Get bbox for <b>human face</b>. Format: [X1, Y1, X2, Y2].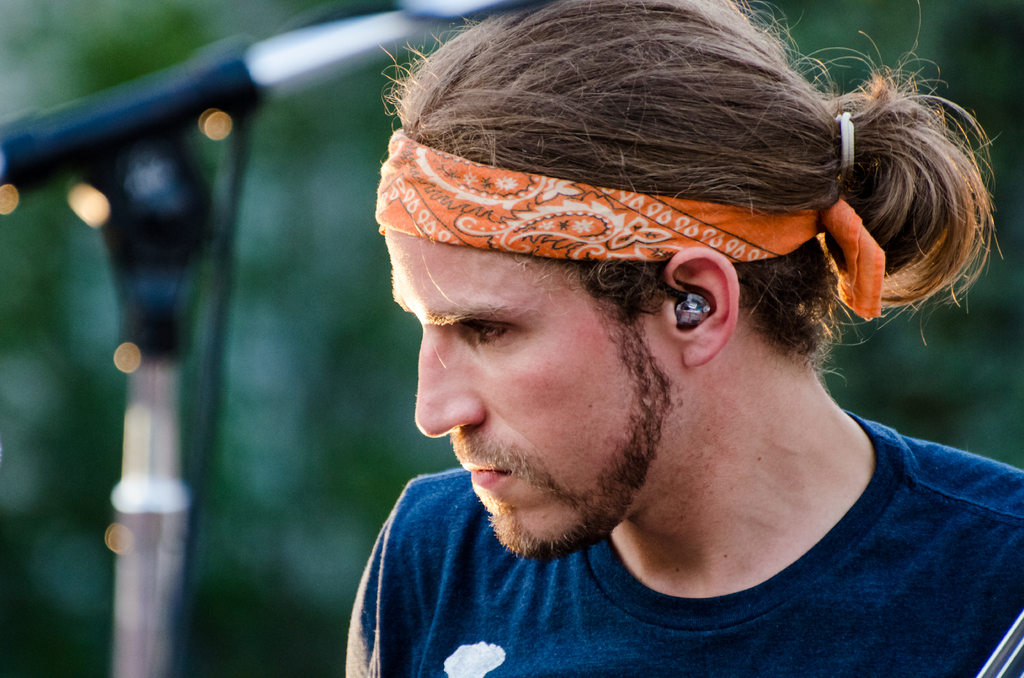
[383, 236, 675, 556].
